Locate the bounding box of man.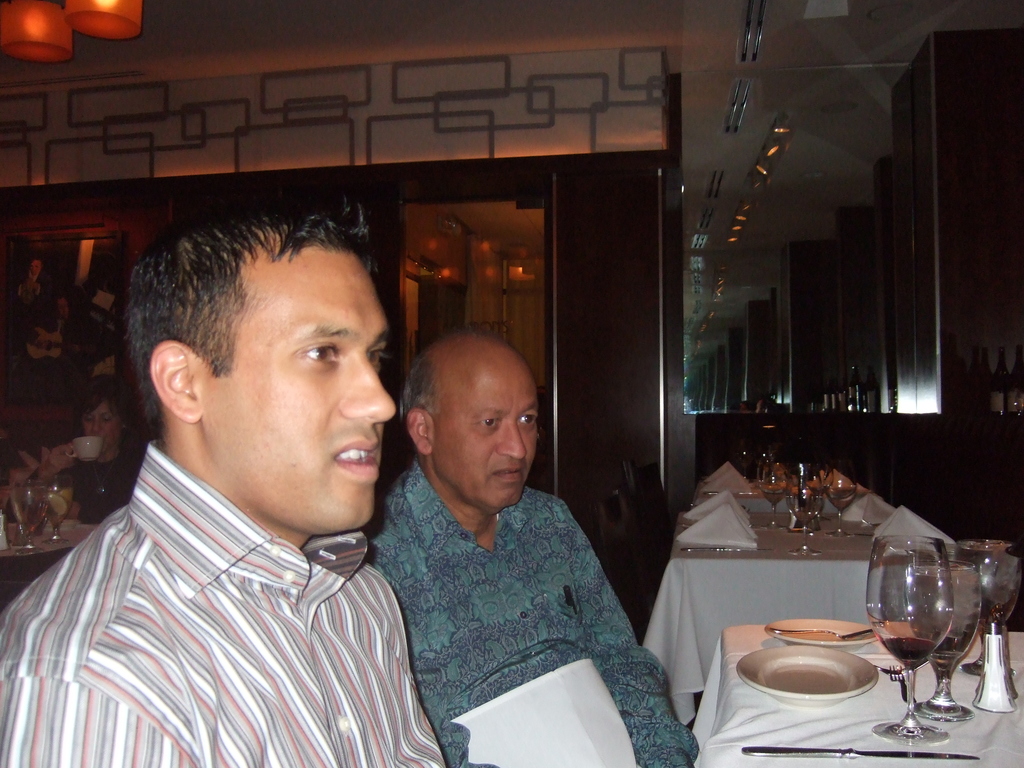
Bounding box: x1=38 y1=197 x2=499 y2=765.
